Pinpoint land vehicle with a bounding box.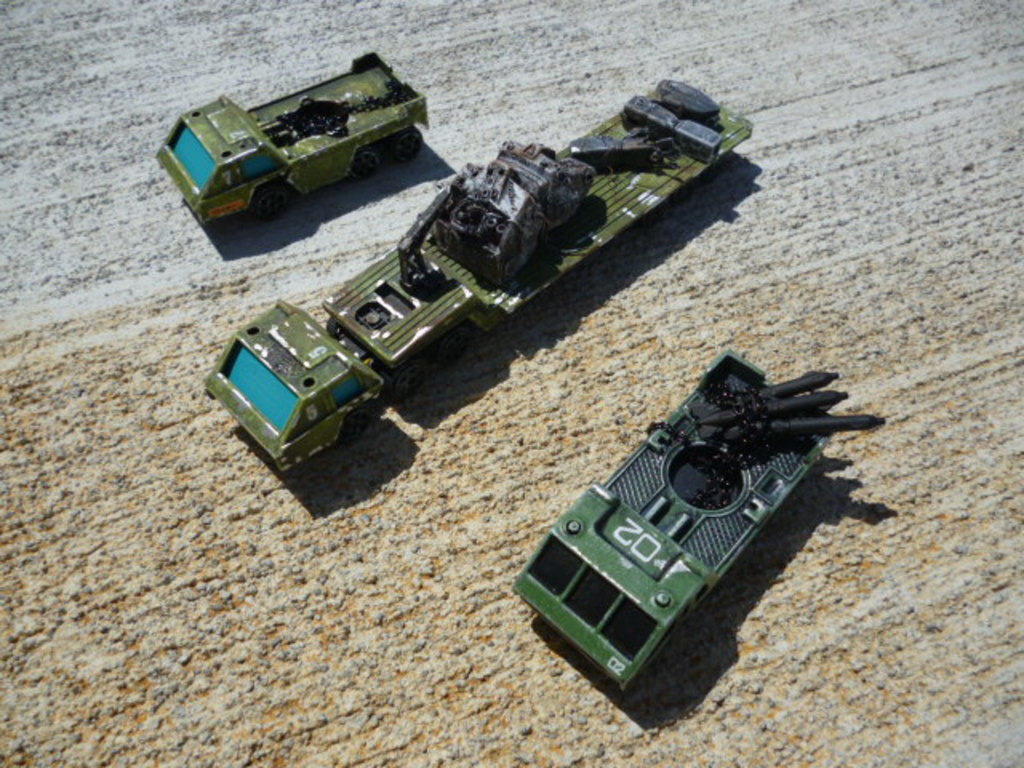
[197,78,750,474].
